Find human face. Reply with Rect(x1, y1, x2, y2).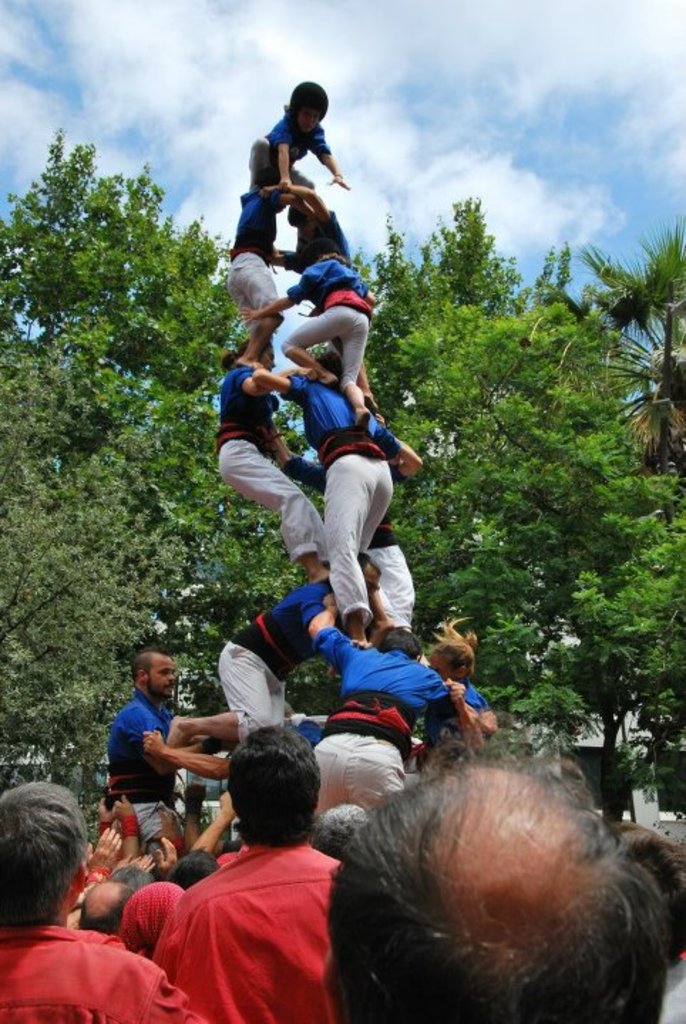
Rect(149, 660, 174, 695).
